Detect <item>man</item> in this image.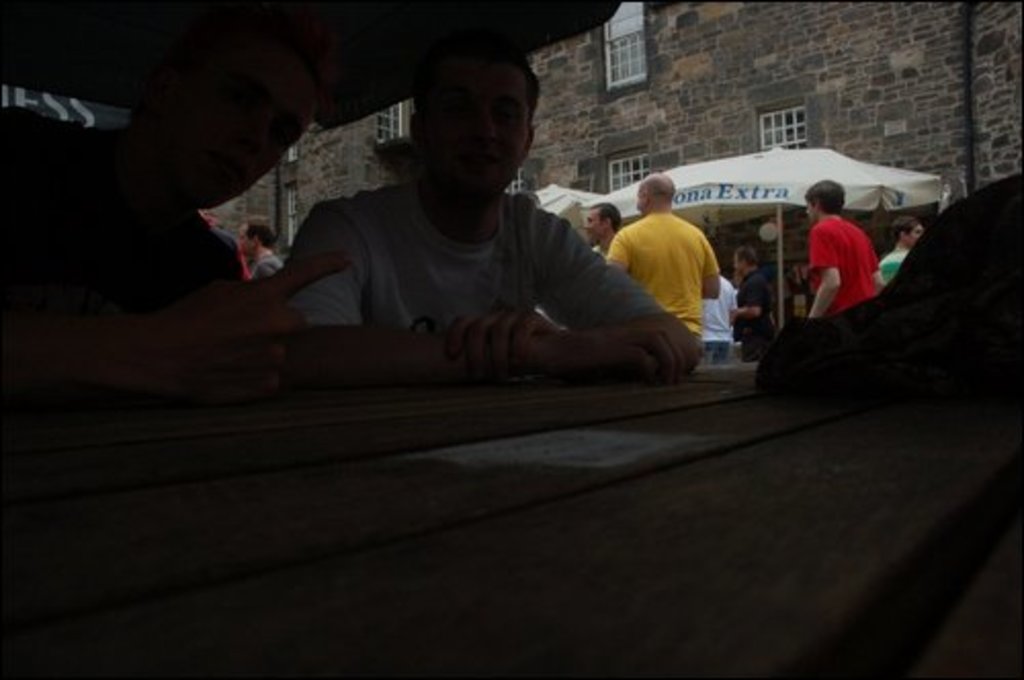
Detection: rect(625, 170, 748, 360).
